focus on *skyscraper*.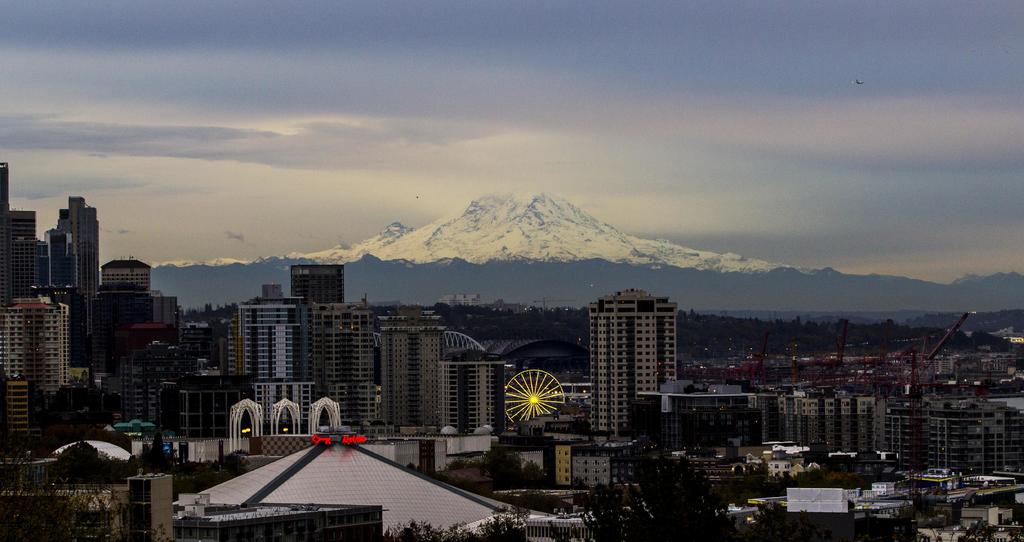
Focused at x1=65 y1=206 x2=95 y2=376.
